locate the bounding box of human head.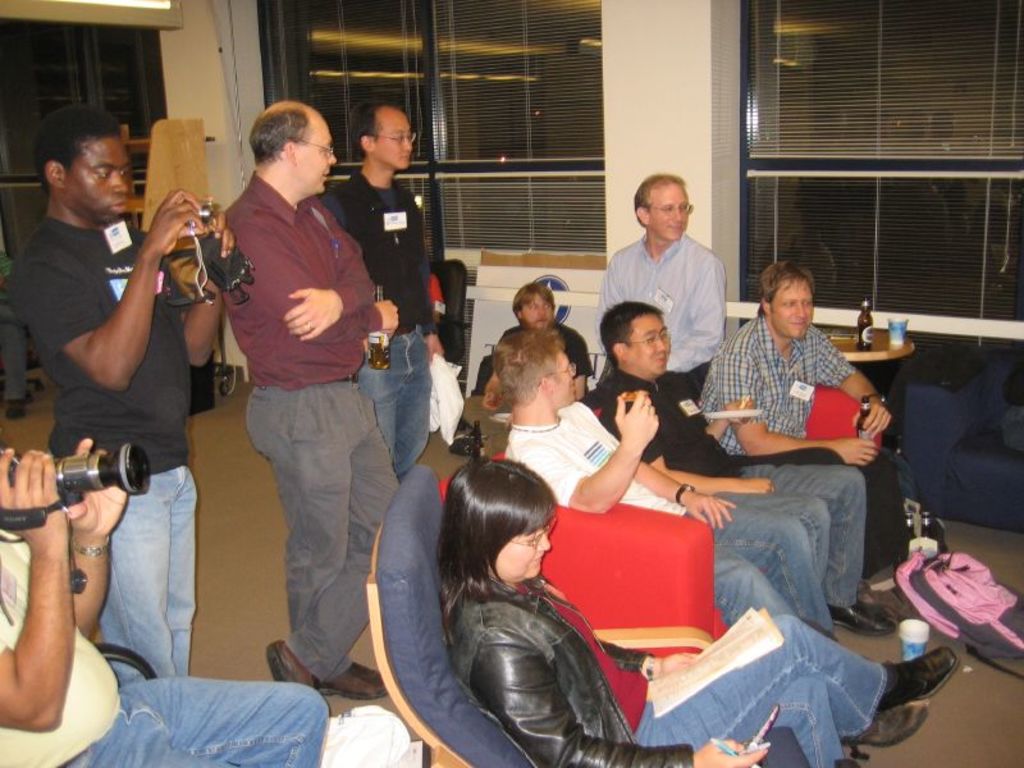
Bounding box: x1=602 y1=302 x2=671 y2=379.
